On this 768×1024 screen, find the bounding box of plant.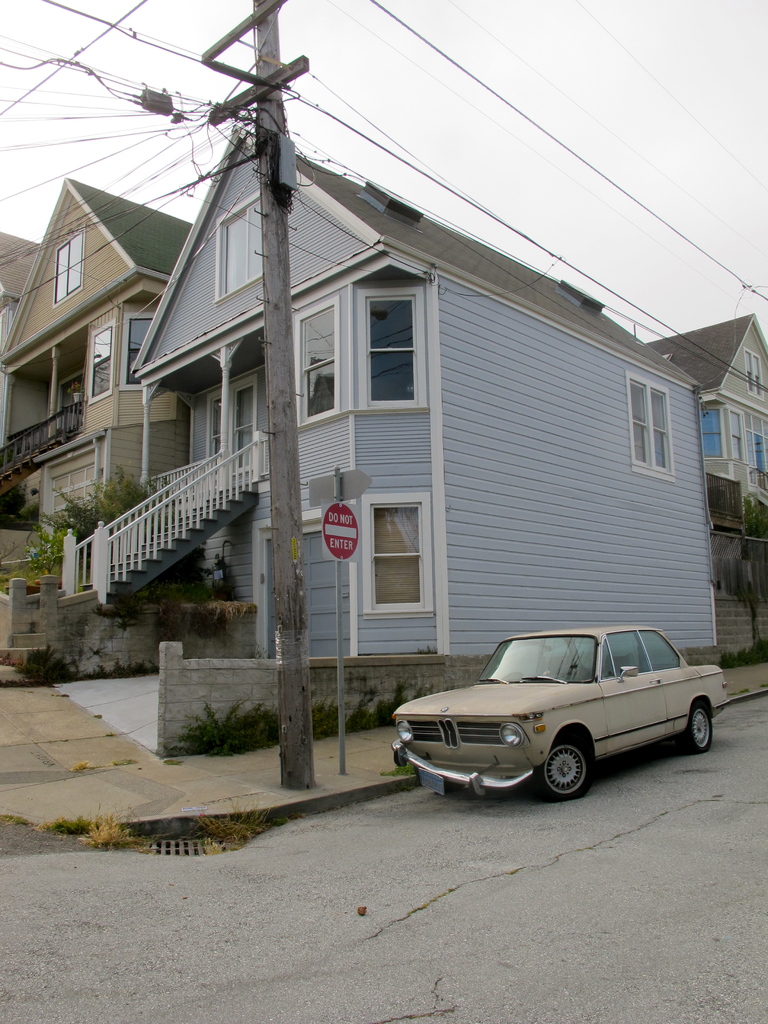
Bounding box: 415, 641, 438, 653.
